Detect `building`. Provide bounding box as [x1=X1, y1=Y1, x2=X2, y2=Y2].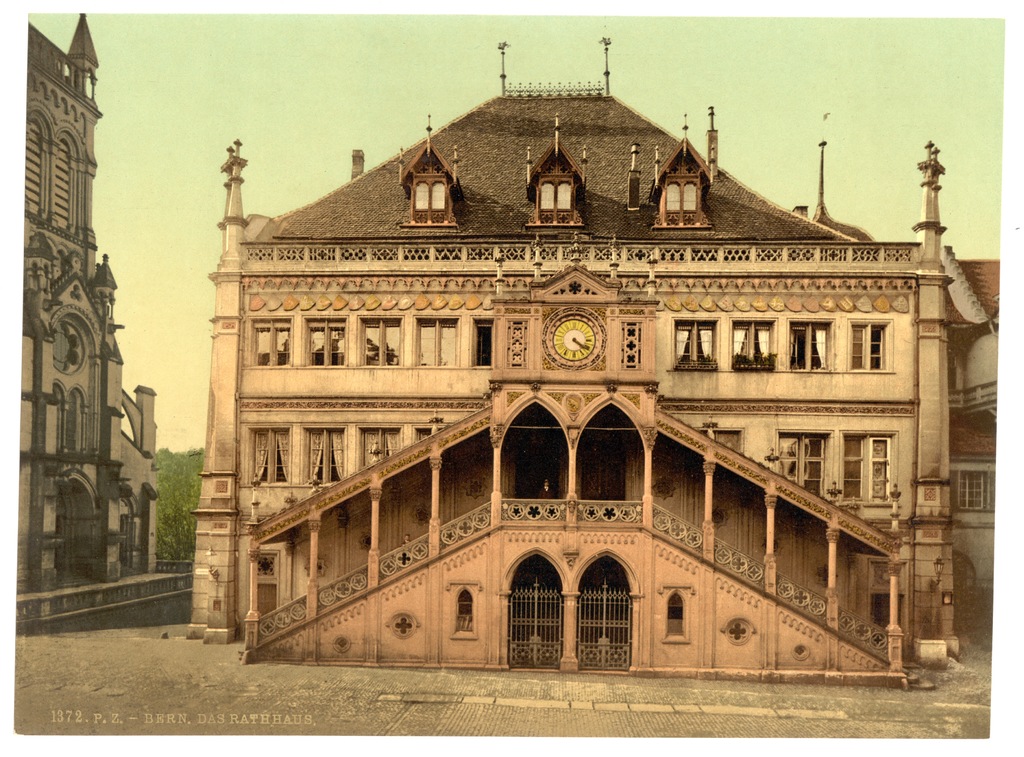
[x1=188, y1=36, x2=952, y2=679].
